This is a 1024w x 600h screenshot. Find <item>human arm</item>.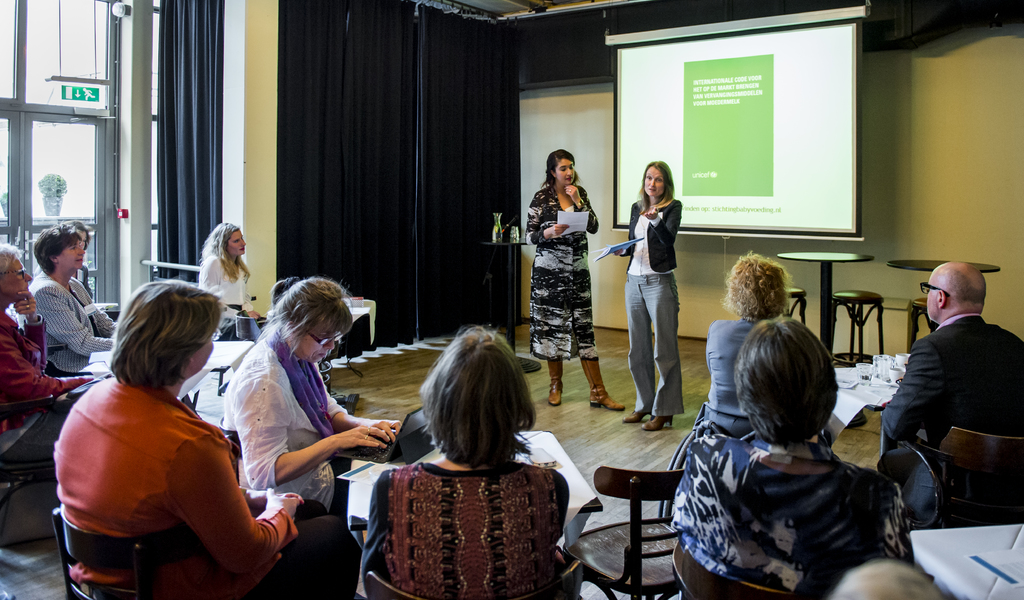
Bounding box: <bbox>557, 183, 603, 237</bbox>.
